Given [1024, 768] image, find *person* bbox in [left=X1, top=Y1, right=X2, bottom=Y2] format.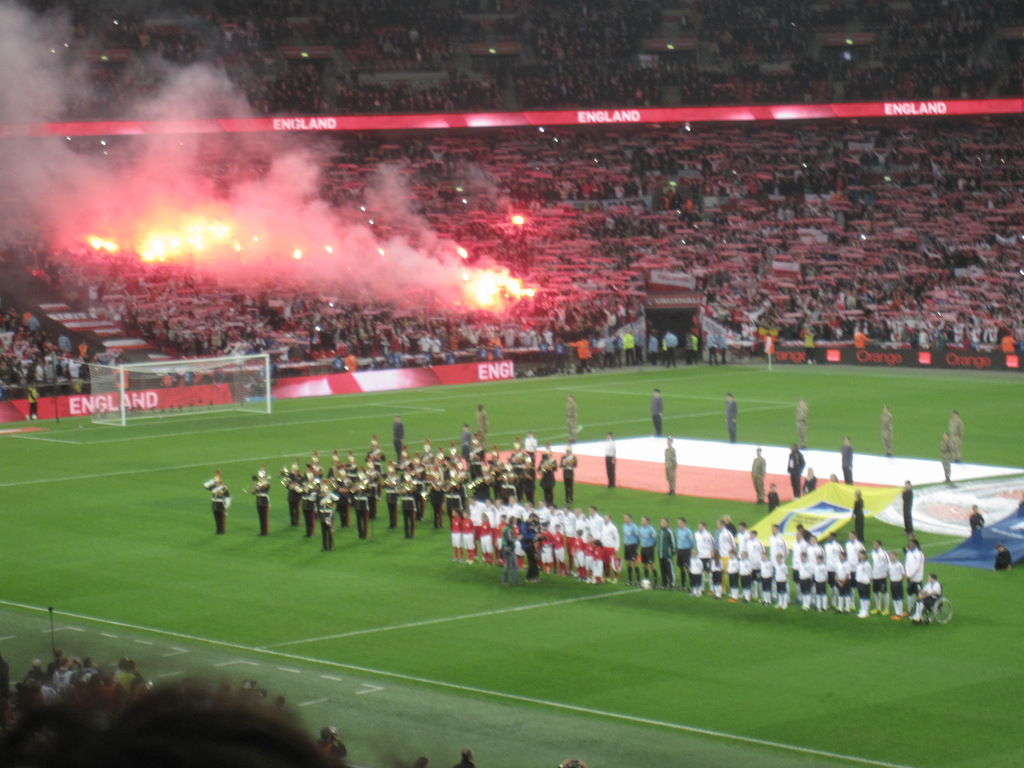
[left=451, top=747, right=479, bottom=767].
